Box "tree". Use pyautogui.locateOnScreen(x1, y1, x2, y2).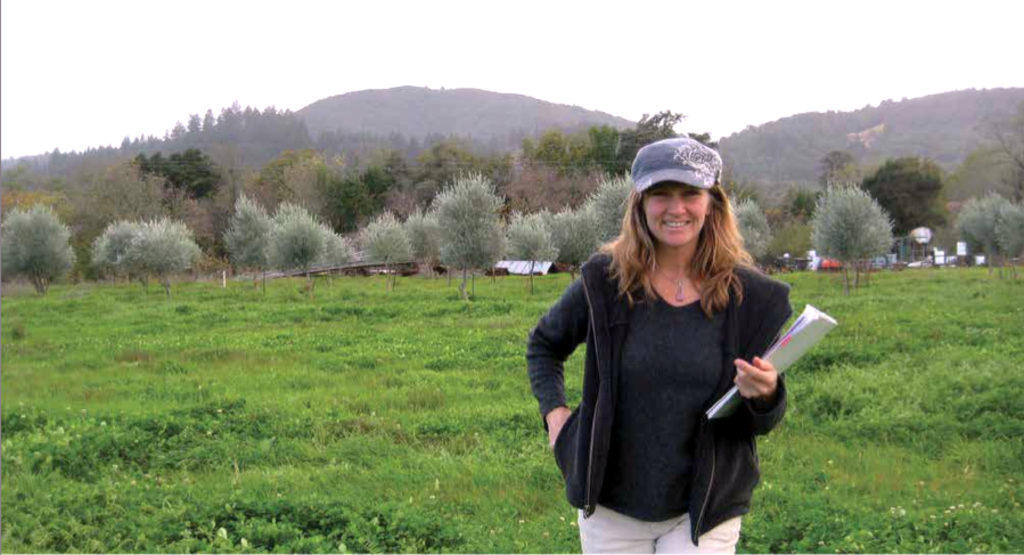
pyautogui.locateOnScreen(89, 218, 210, 292).
